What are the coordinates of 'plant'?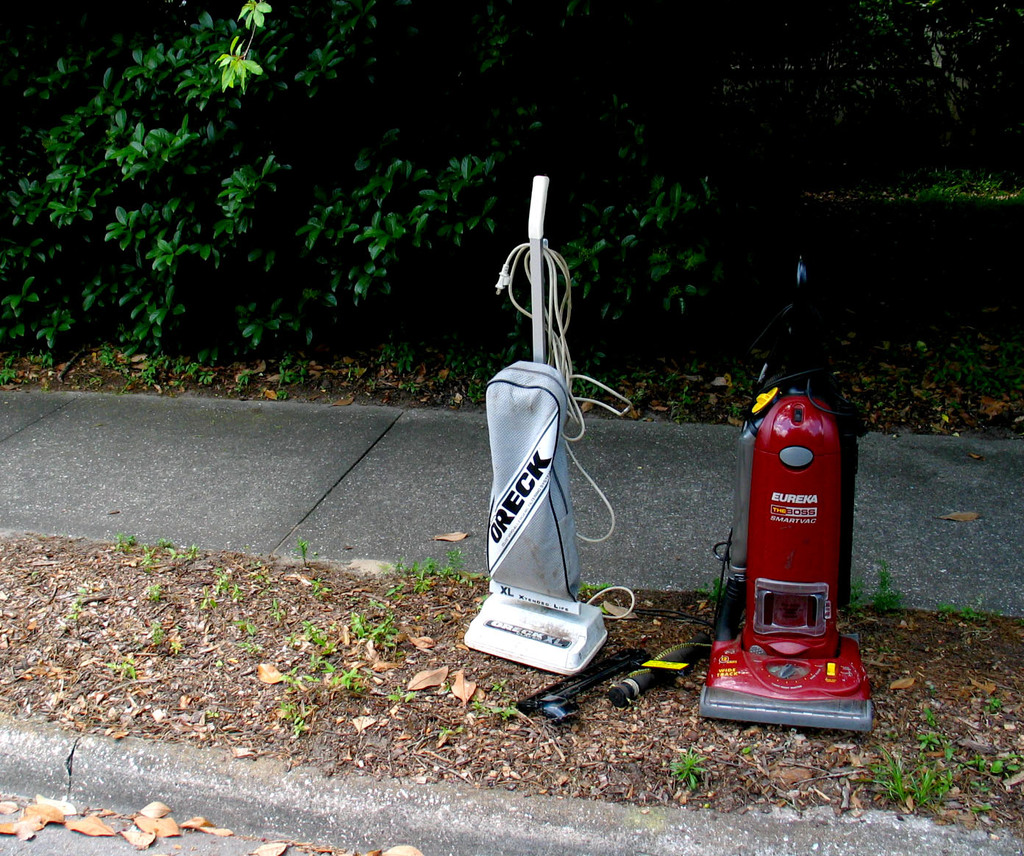
x1=141 y1=579 x2=157 y2=601.
